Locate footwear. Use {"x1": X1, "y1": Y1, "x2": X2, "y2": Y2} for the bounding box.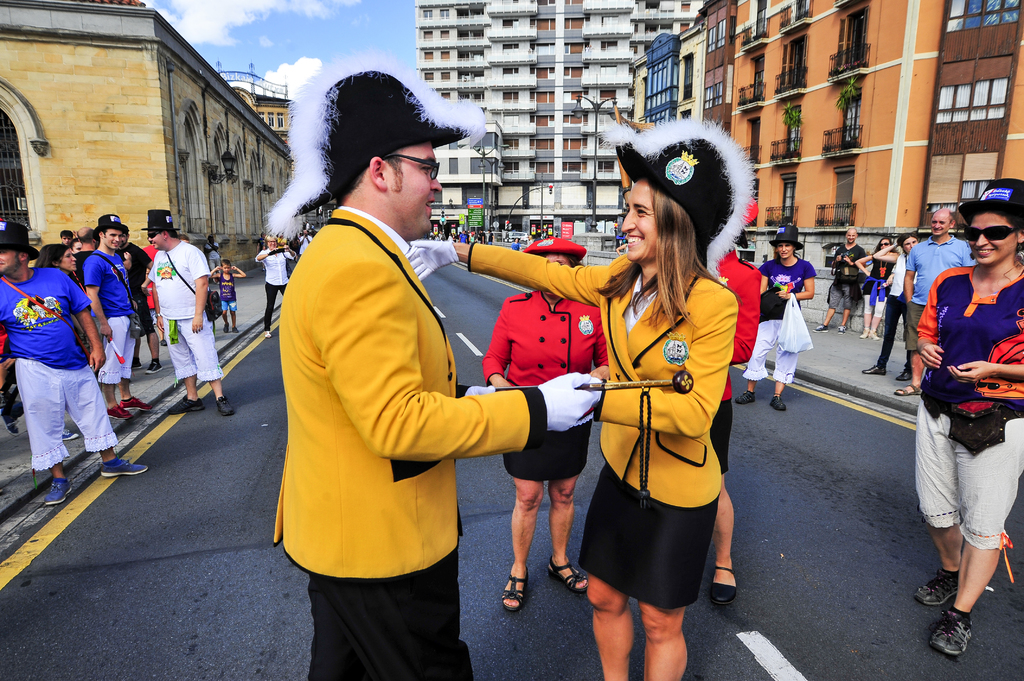
{"x1": 709, "y1": 559, "x2": 739, "y2": 605}.
